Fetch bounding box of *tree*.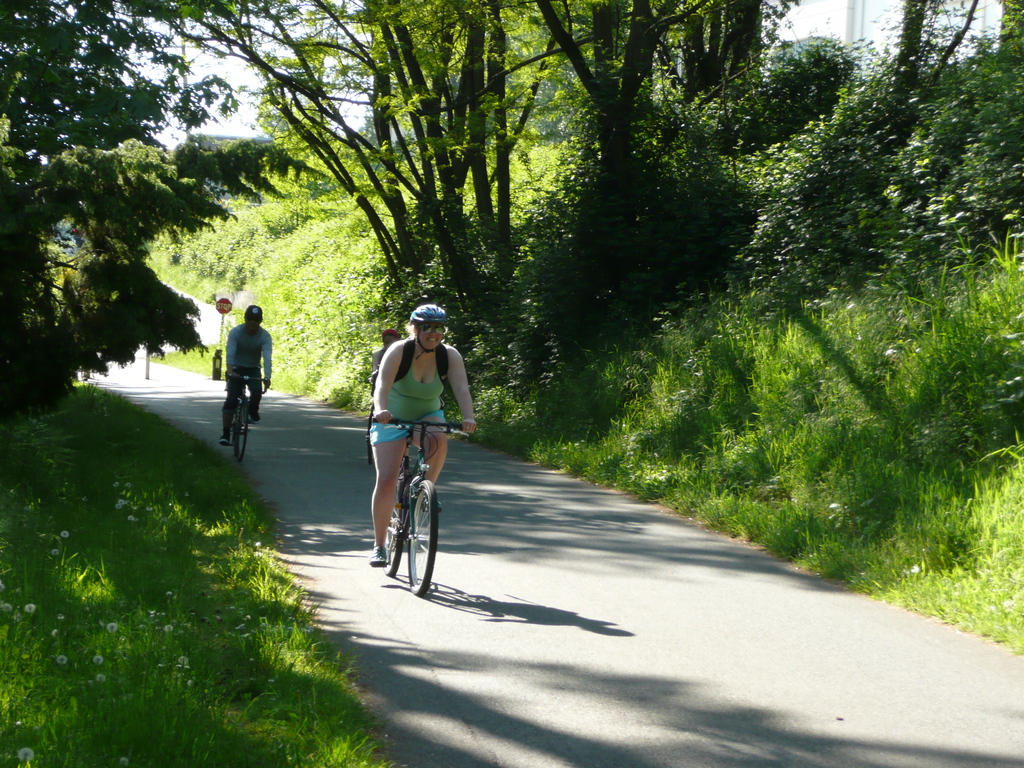
Bbox: [left=715, top=0, right=1023, bottom=413].
